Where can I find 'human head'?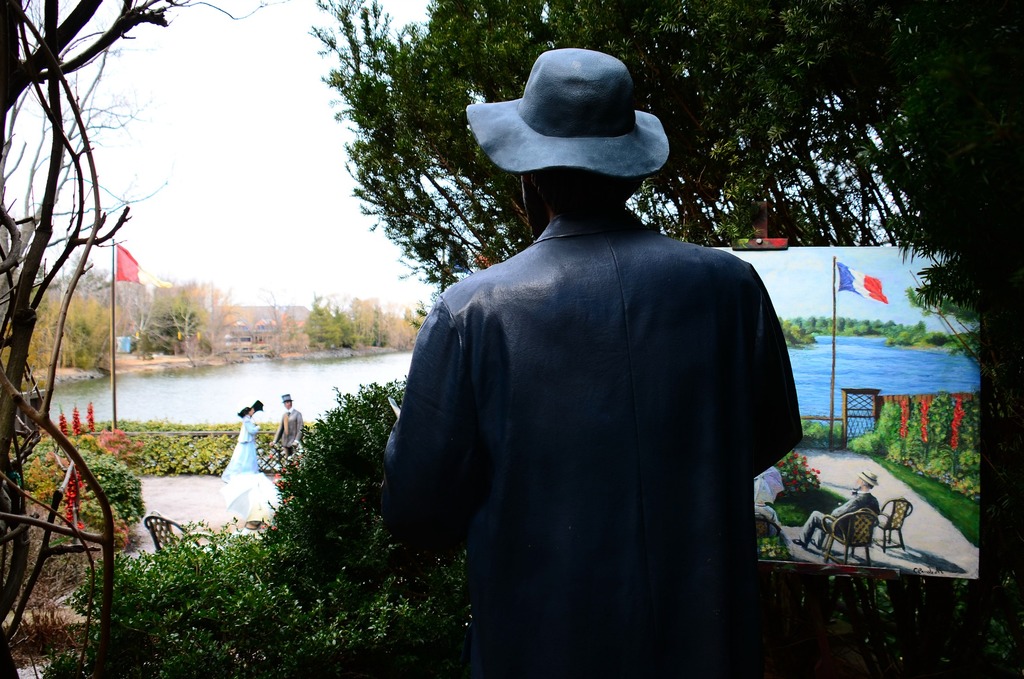
You can find it at detection(856, 473, 877, 490).
